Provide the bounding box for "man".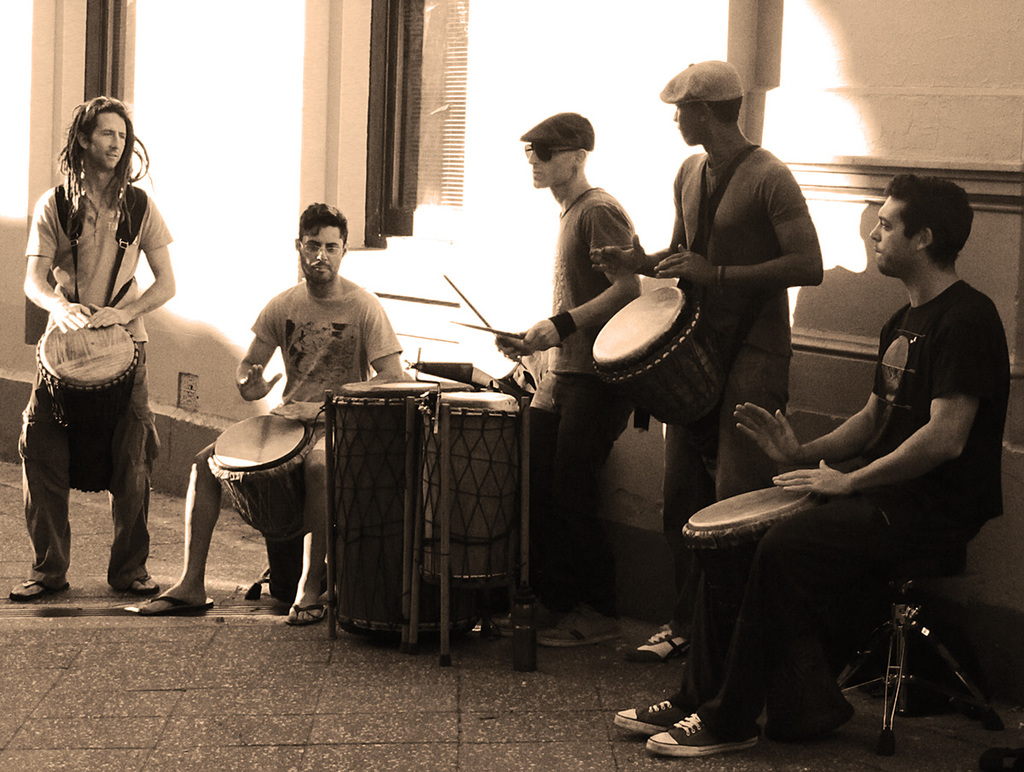
bbox=[614, 170, 1006, 754].
